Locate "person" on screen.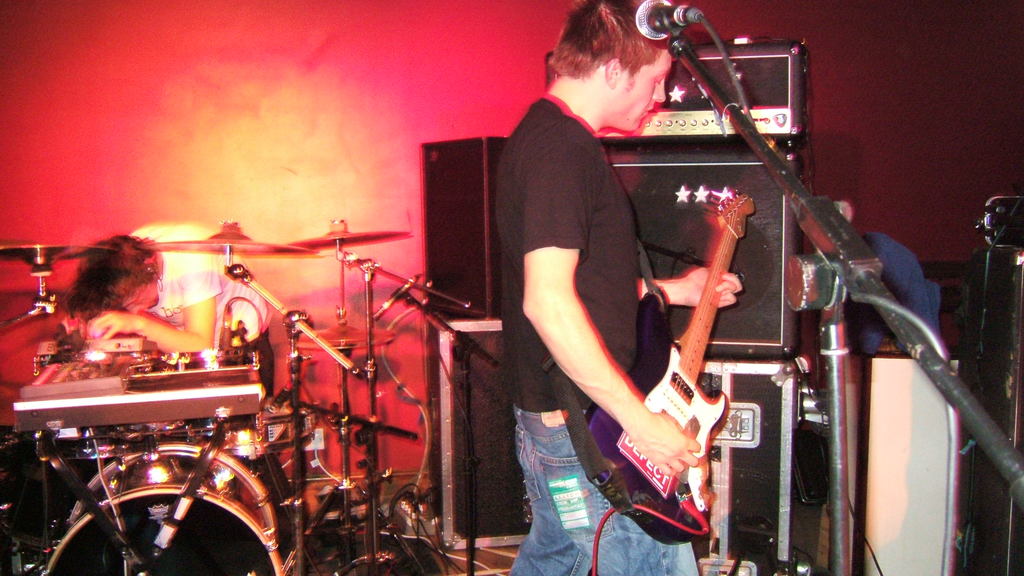
On screen at <box>502,0,743,575</box>.
